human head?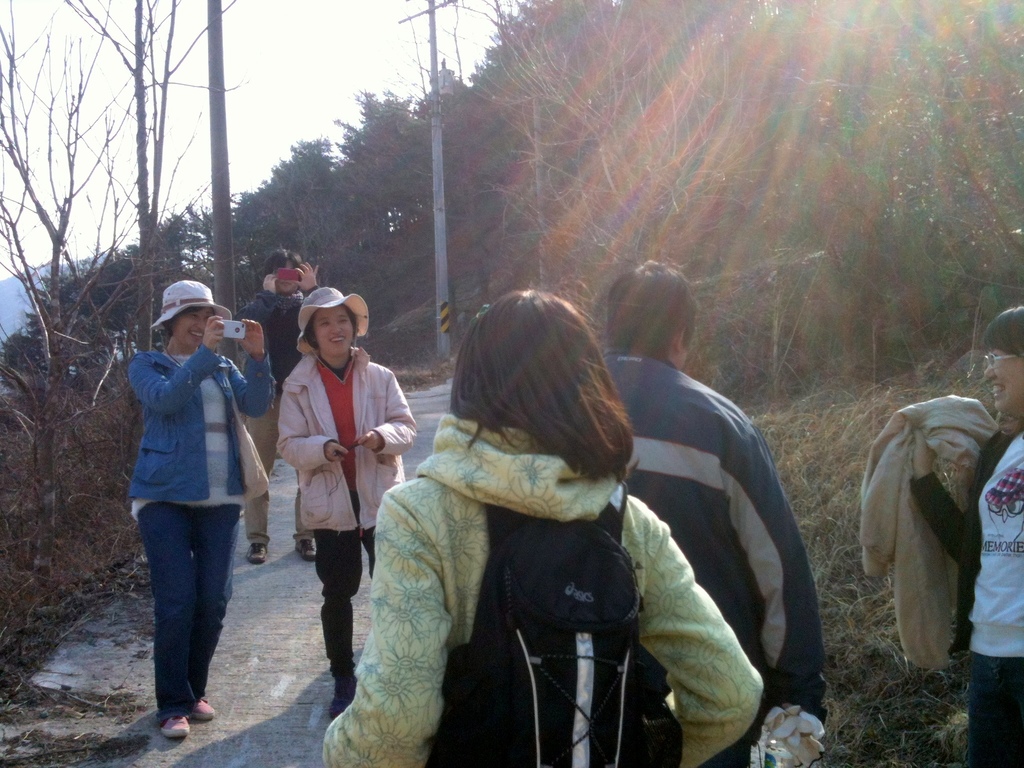
(261,253,301,294)
